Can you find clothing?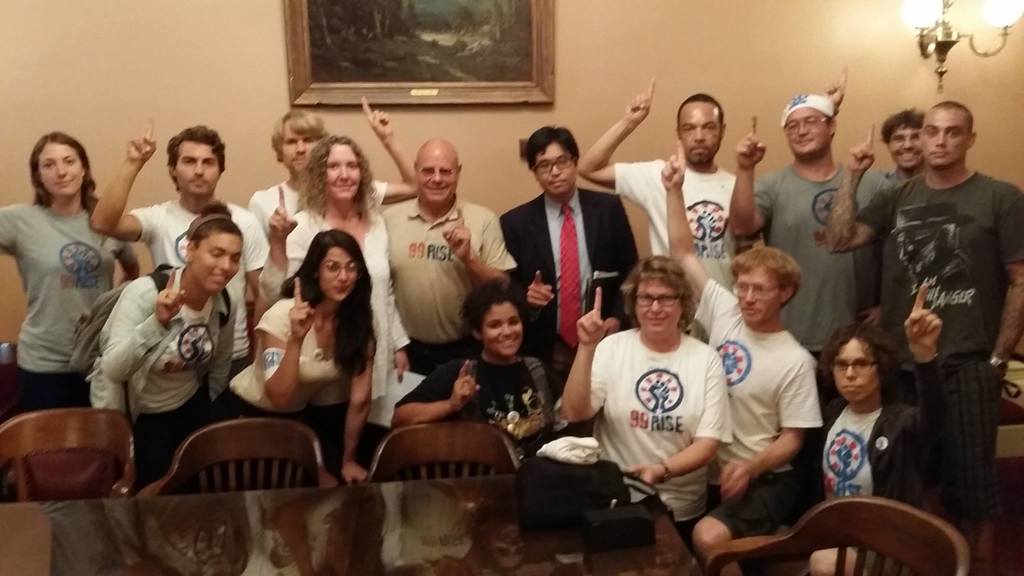
Yes, bounding box: (788,390,938,575).
